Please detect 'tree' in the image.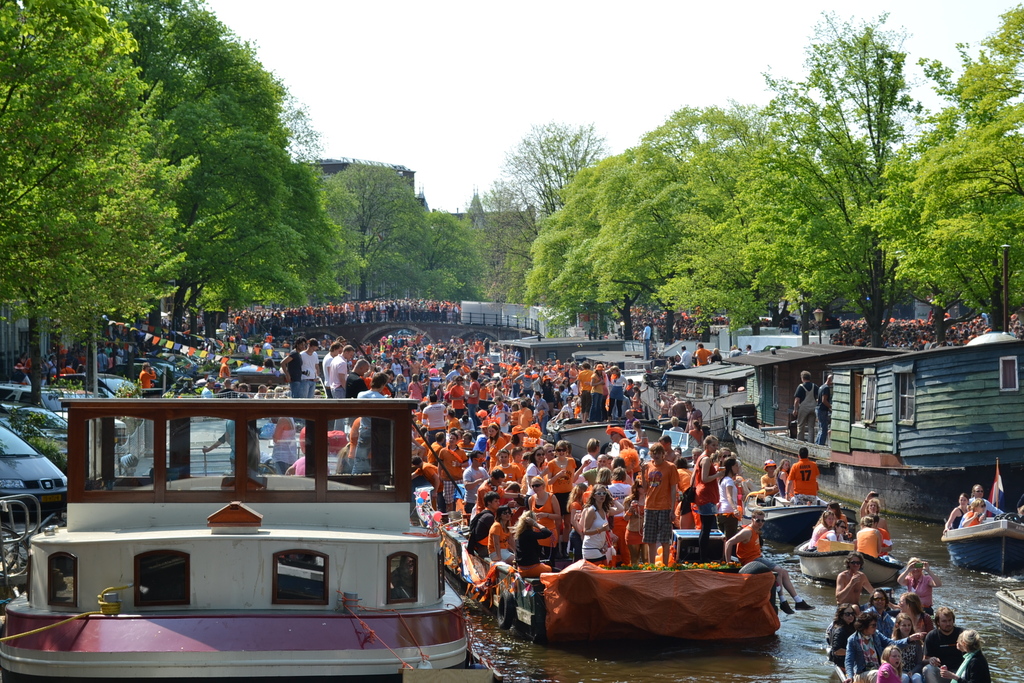
[666,125,852,355].
